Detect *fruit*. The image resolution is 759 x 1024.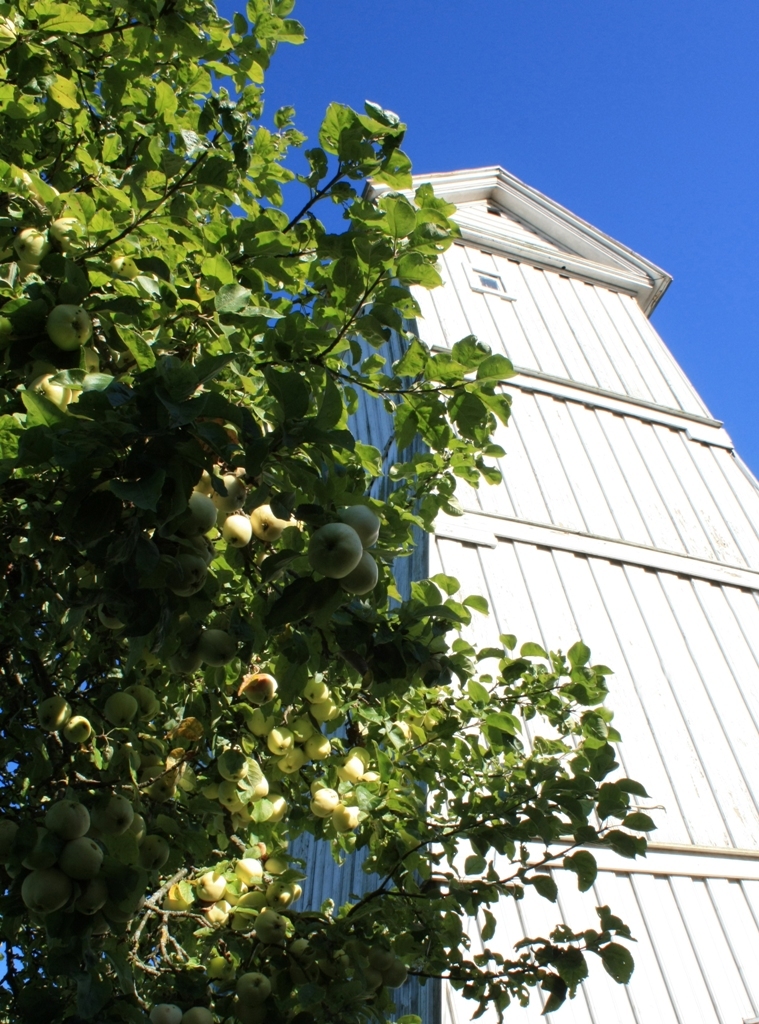
Rect(333, 807, 367, 834).
